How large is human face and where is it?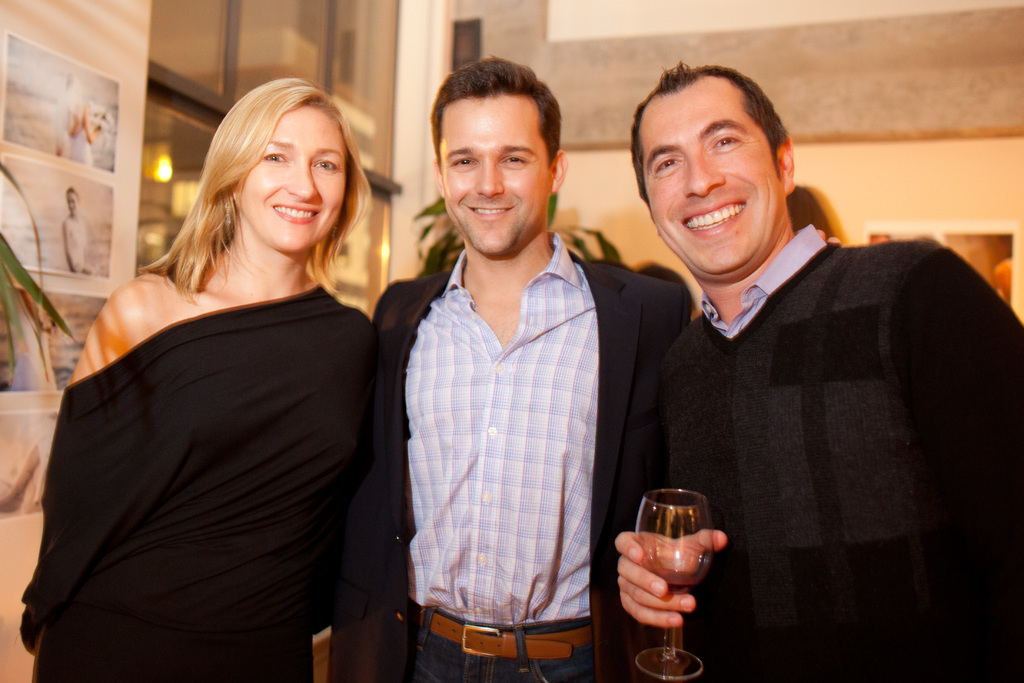
Bounding box: {"x1": 434, "y1": 95, "x2": 554, "y2": 252}.
